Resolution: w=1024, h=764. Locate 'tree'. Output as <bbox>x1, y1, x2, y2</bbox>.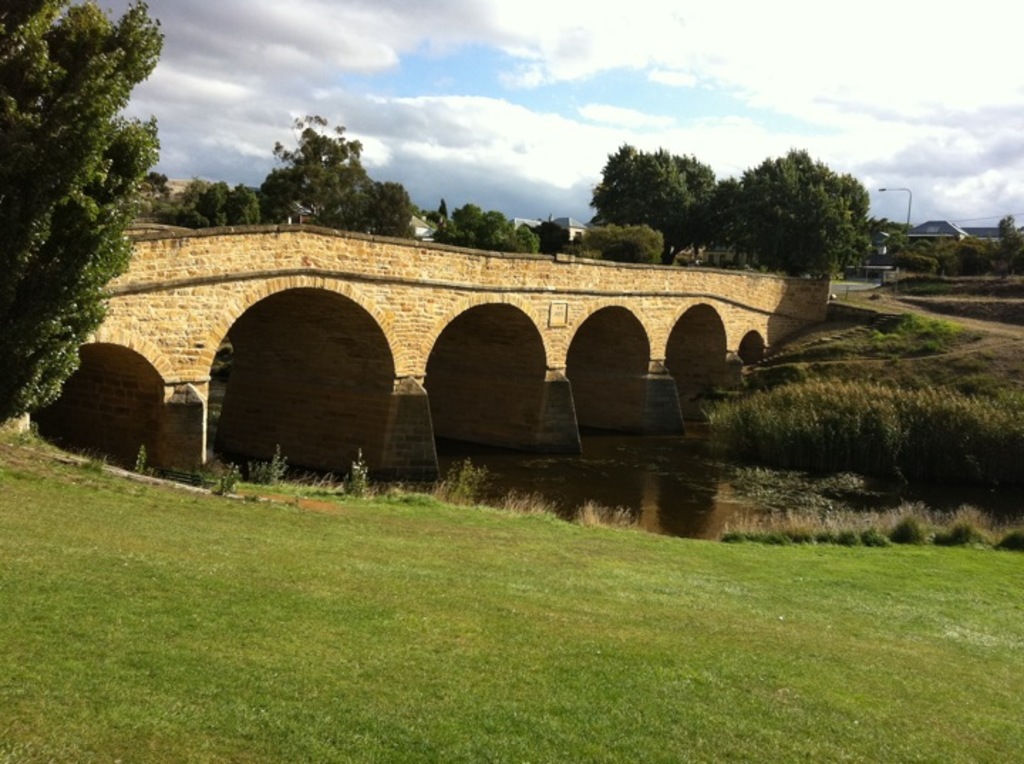
<bbox>255, 111, 380, 226</bbox>.
